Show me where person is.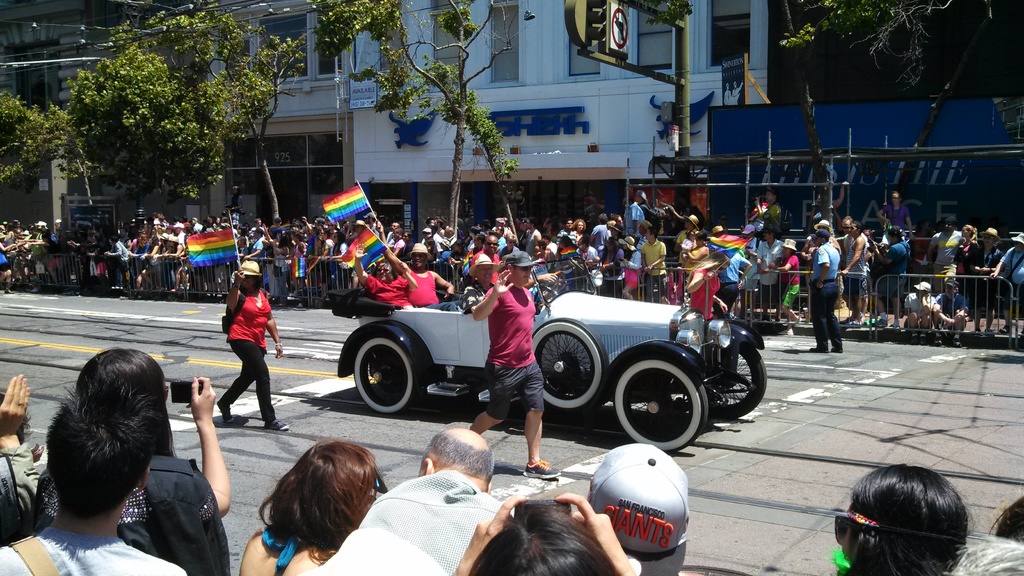
person is at bbox(468, 235, 503, 287).
